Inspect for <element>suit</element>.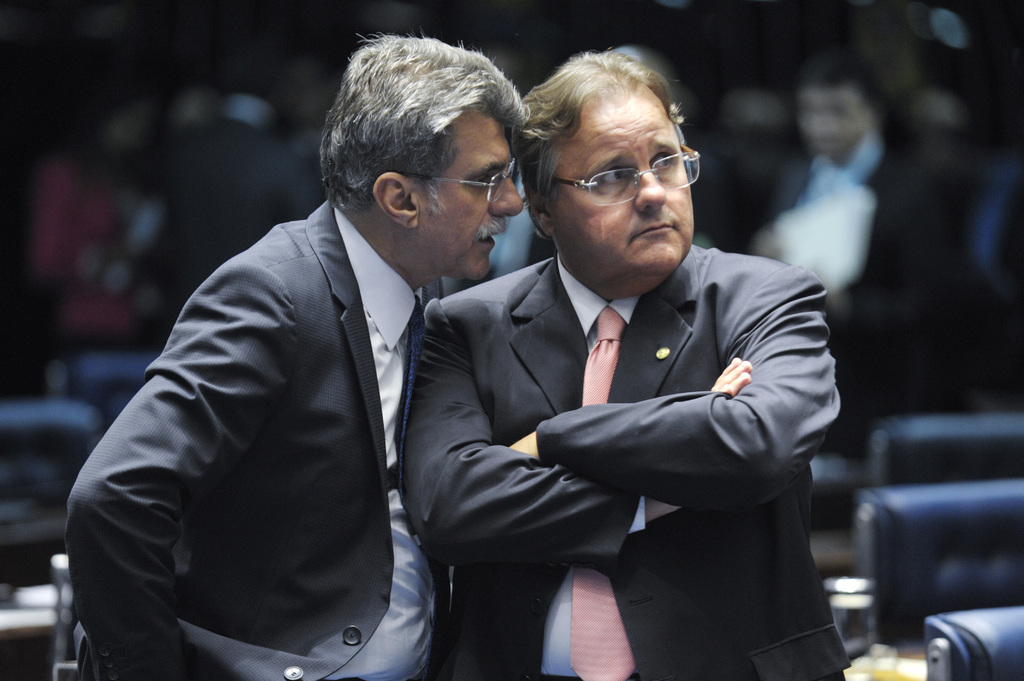
Inspection: 410/205/865/628.
